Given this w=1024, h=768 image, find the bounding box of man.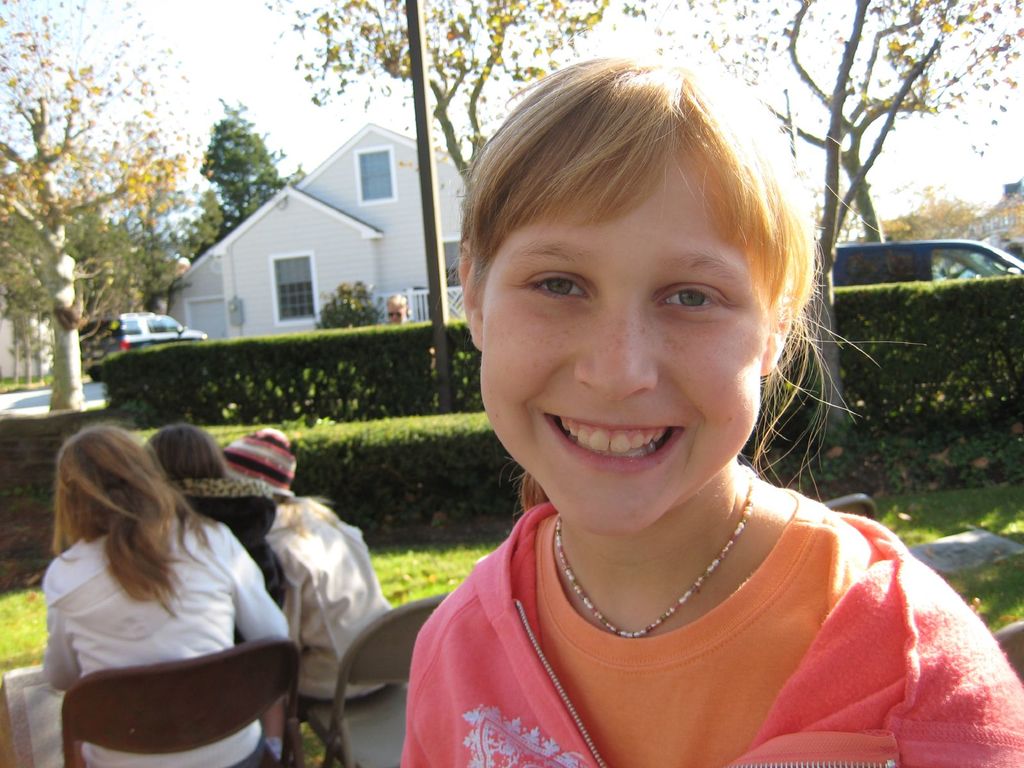
pyautogui.locateOnScreen(381, 292, 409, 326).
